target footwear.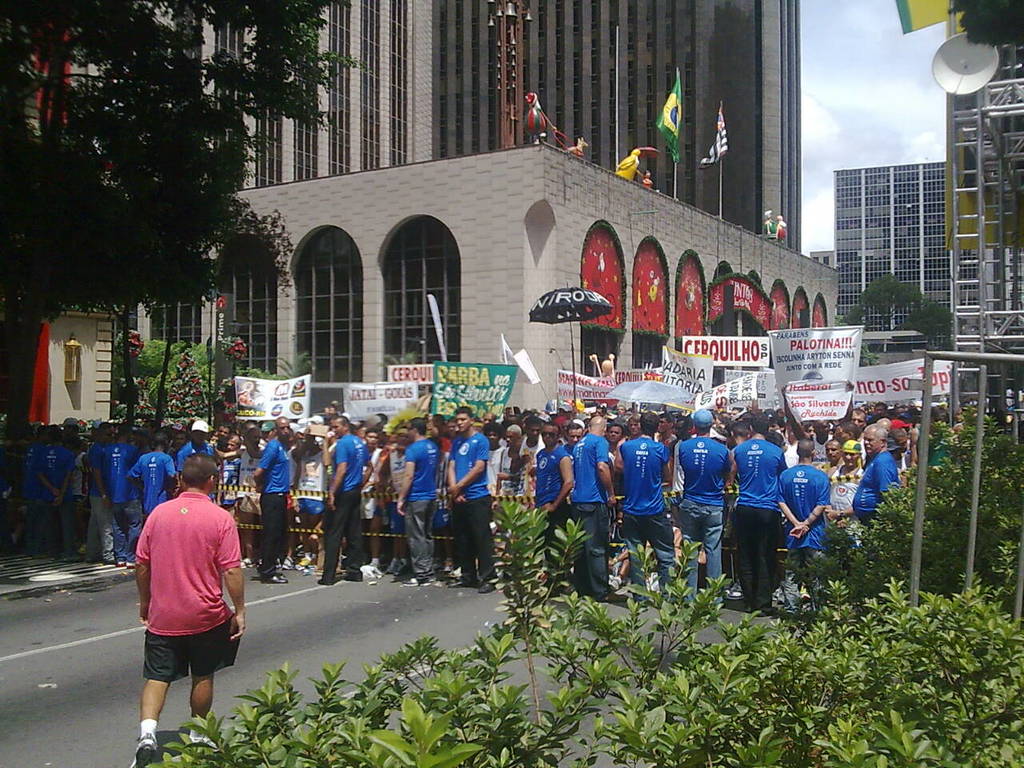
Target region: [126,560,137,572].
